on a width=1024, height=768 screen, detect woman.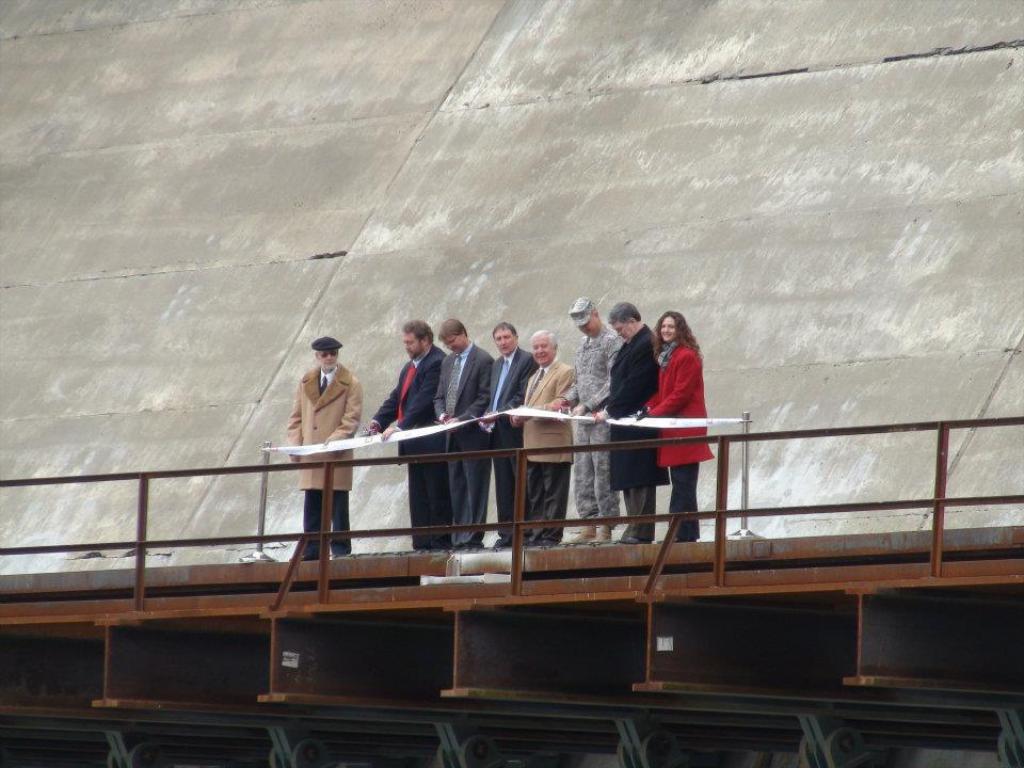
x1=636 y1=315 x2=715 y2=542.
